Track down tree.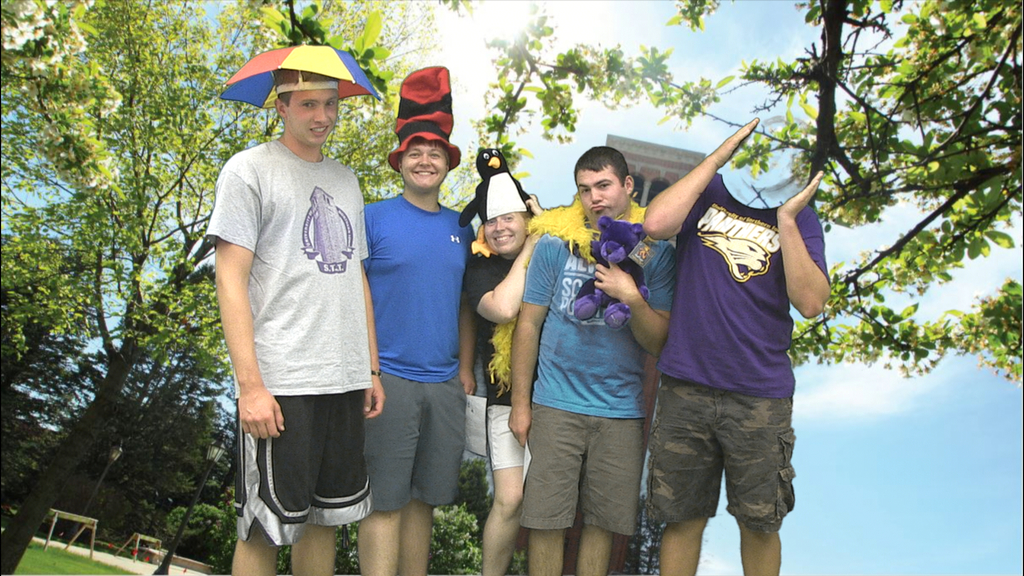
Tracked to 482,2,671,237.
